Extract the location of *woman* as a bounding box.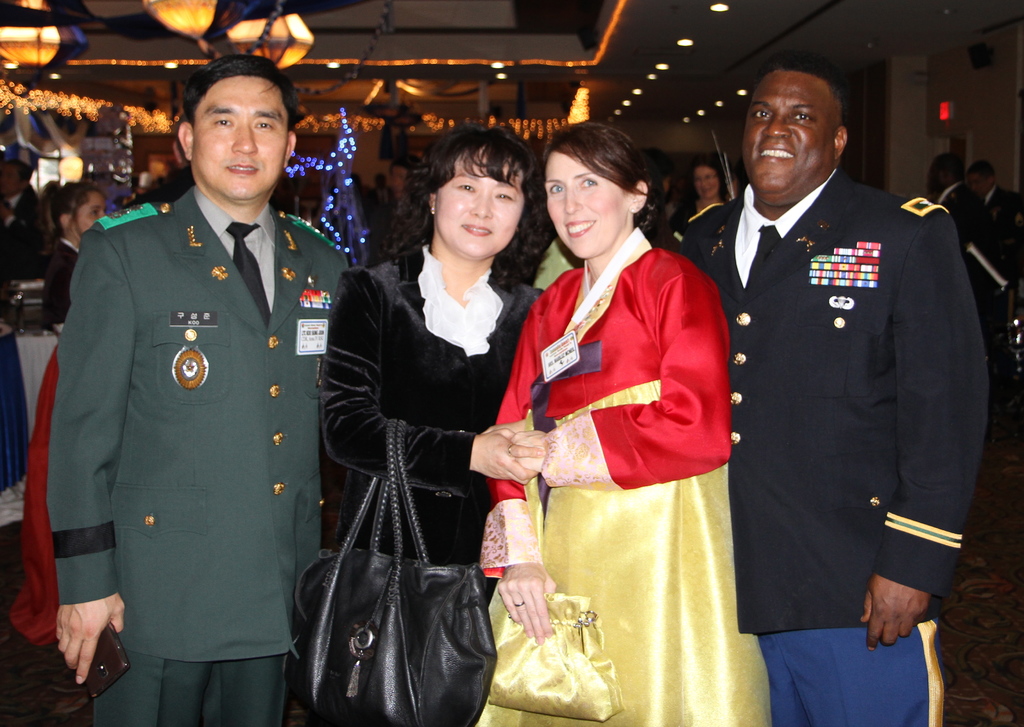
[left=483, top=117, right=771, bottom=726].
